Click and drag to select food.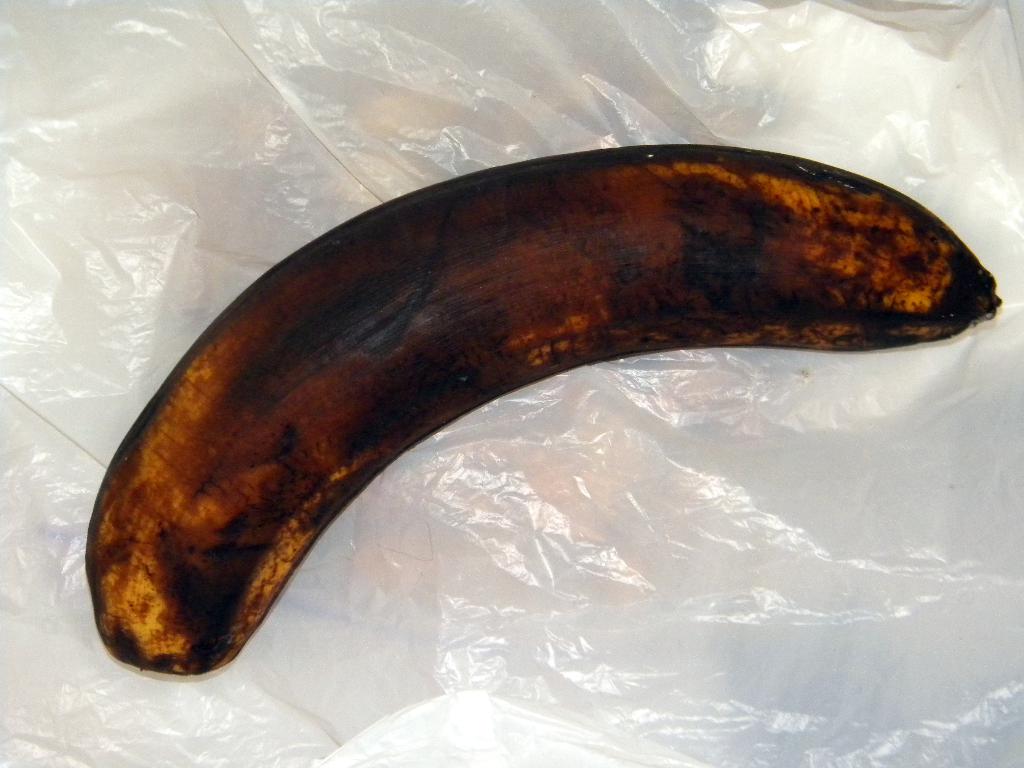
Selection: (left=83, top=212, right=981, bottom=661).
